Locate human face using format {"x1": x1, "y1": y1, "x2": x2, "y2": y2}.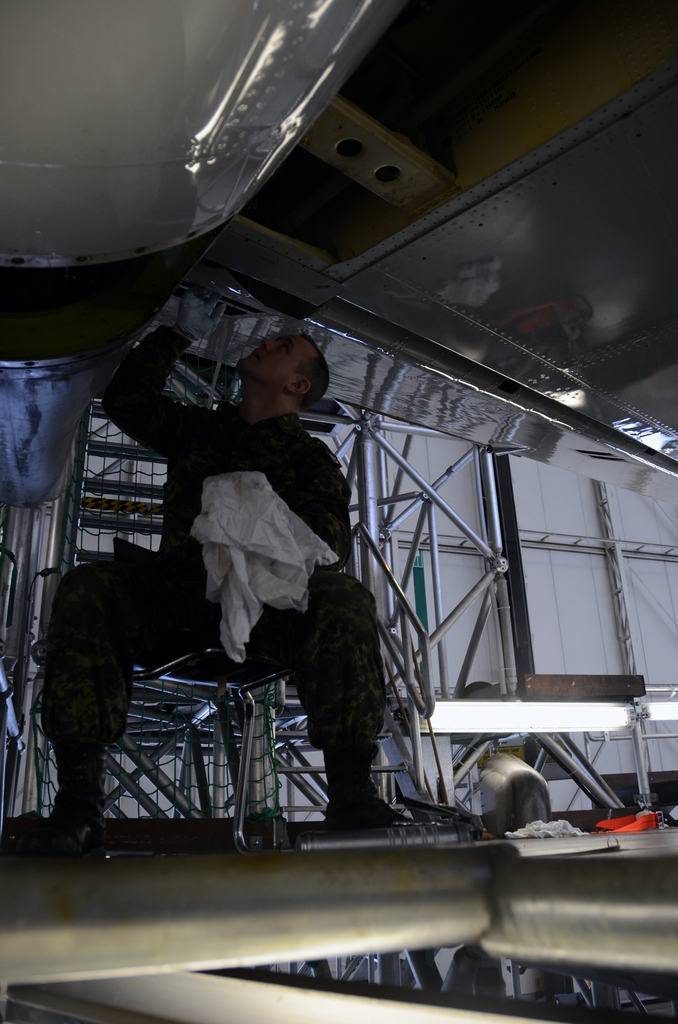
{"x1": 230, "y1": 330, "x2": 313, "y2": 391}.
